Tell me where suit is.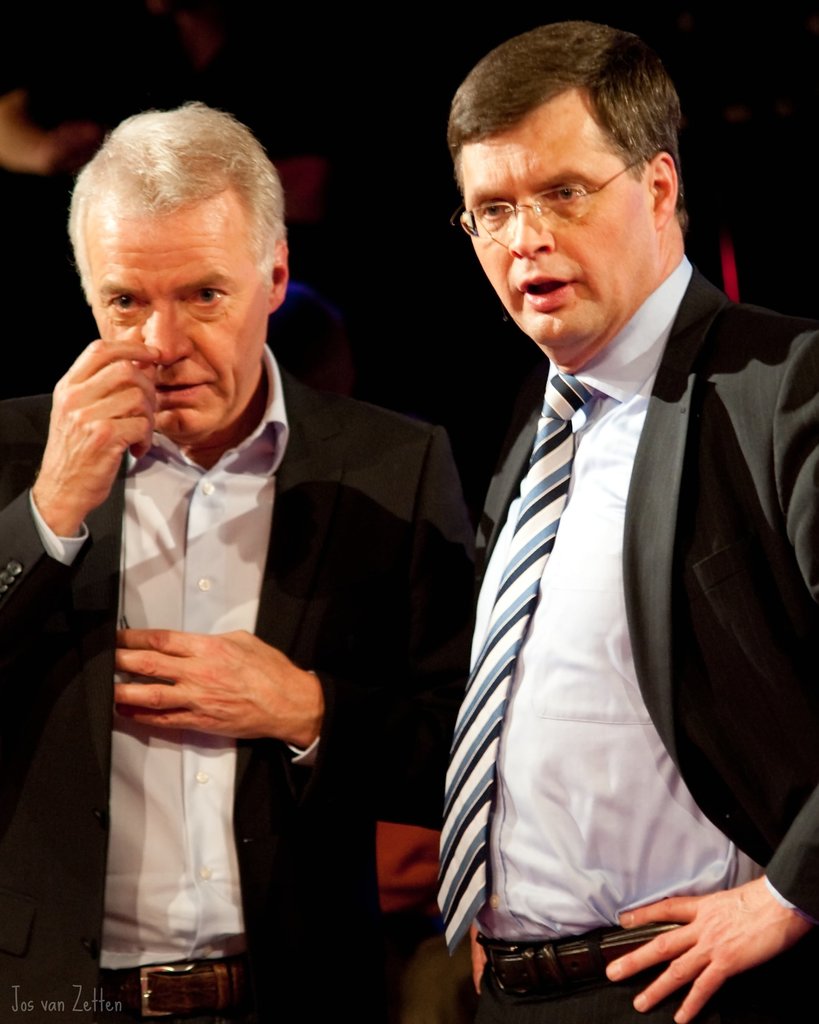
suit is at locate(437, 251, 818, 1023).
